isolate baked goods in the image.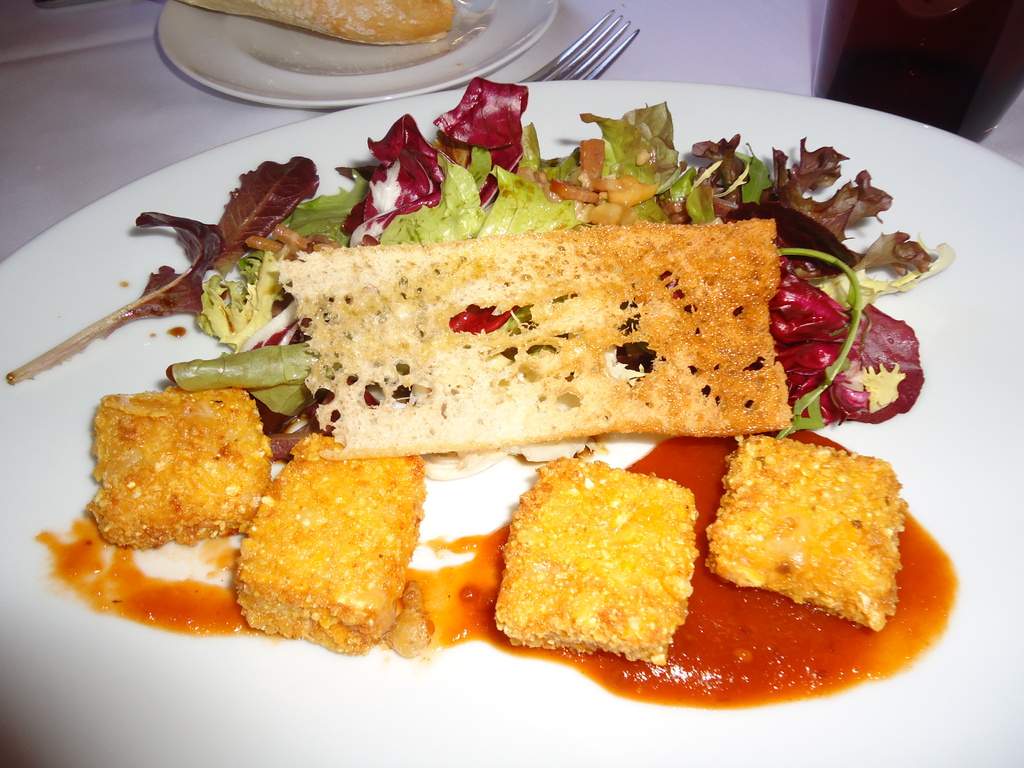
Isolated region: bbox(91, 383, 271, 547).
